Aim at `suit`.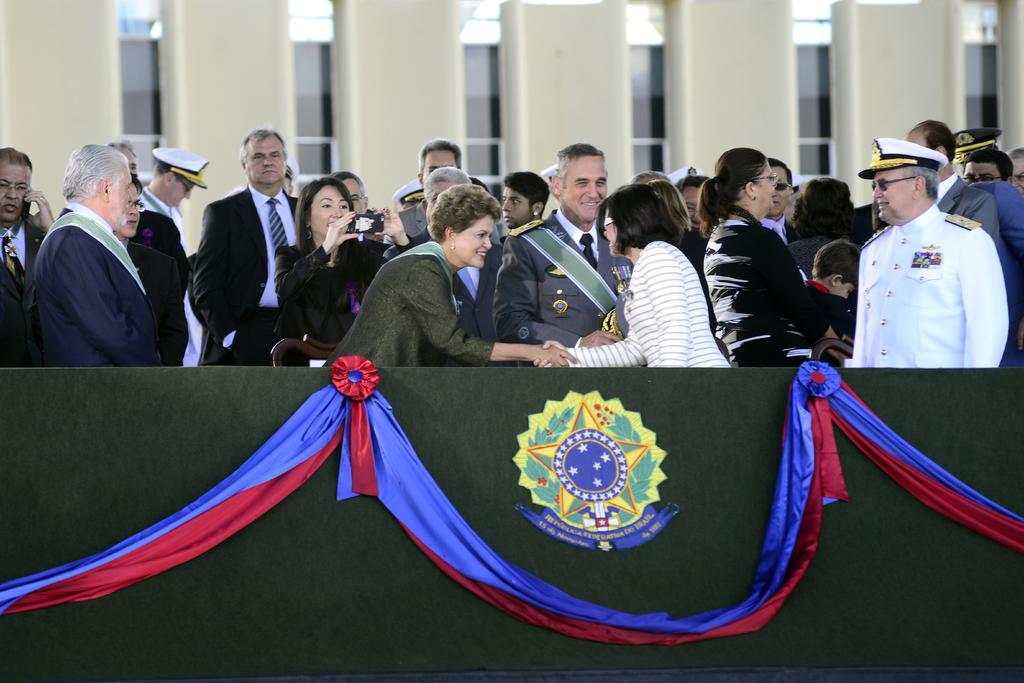
Aimed at pyautogui.locateOnScreen(275, 247, 387, 348).
